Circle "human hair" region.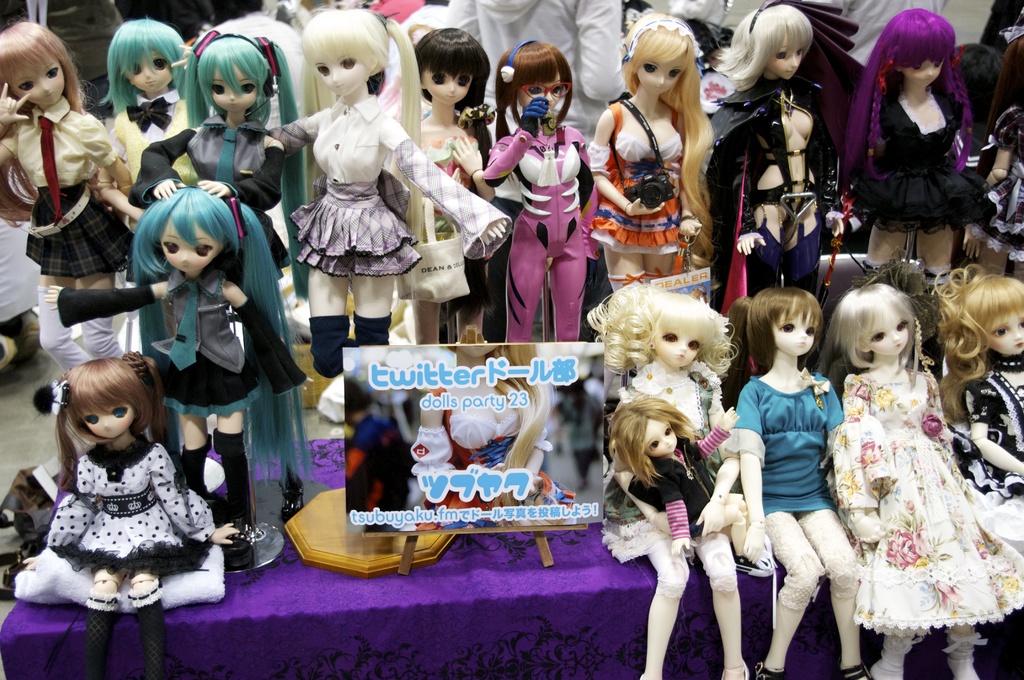
Region: bbox(609, 394, 692, 476).
